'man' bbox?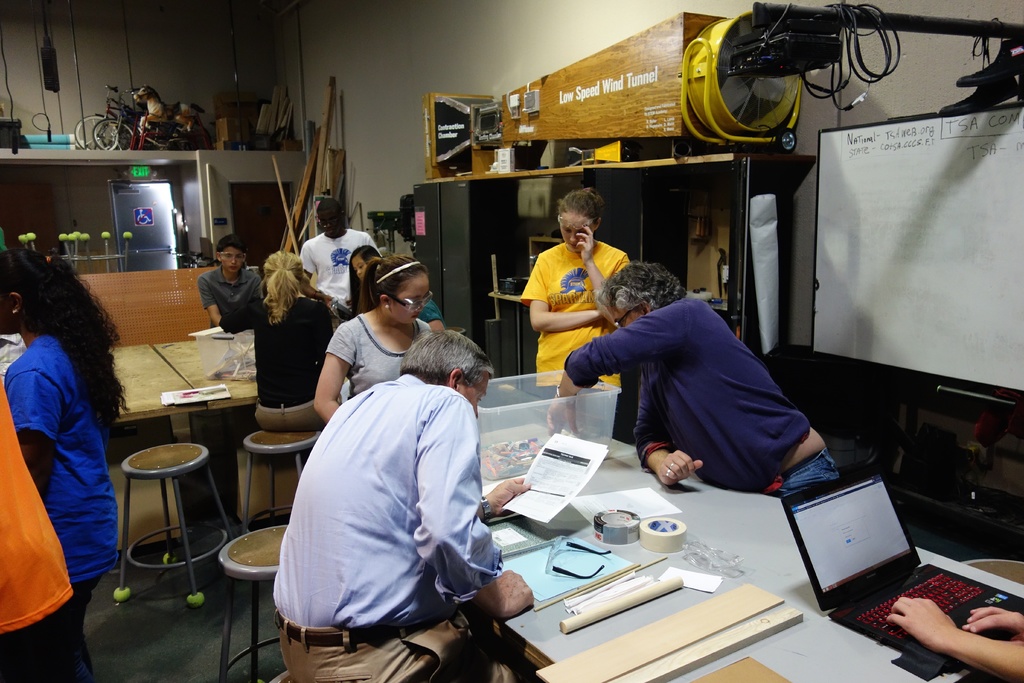
BBox(273, 325, 536, 682)
